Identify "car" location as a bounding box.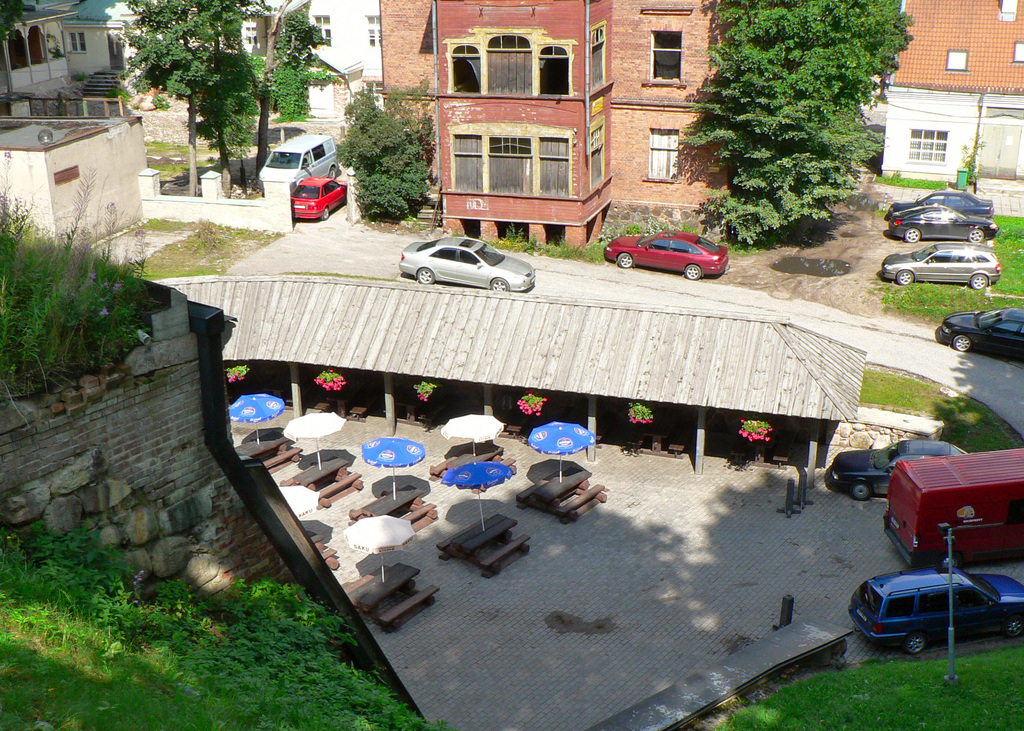
box=[892, 189, 996, 216].
